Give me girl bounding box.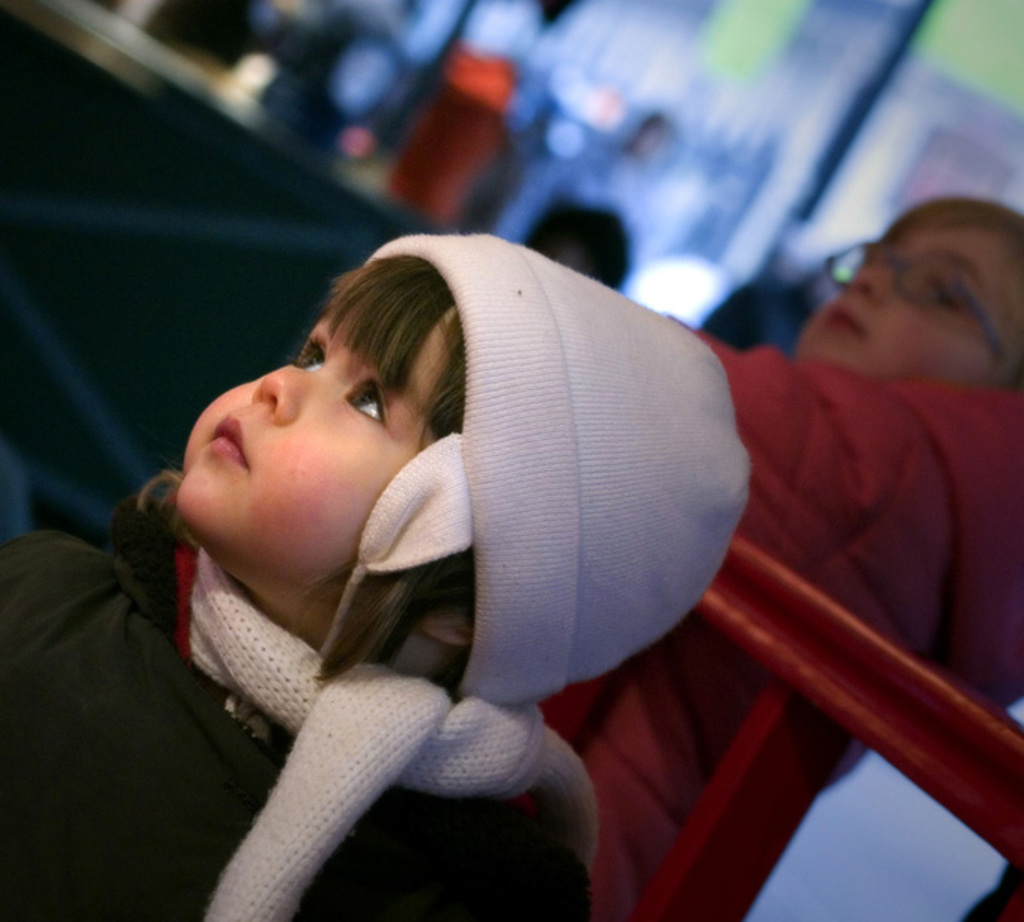
locate(0, 223, 751, 919).
